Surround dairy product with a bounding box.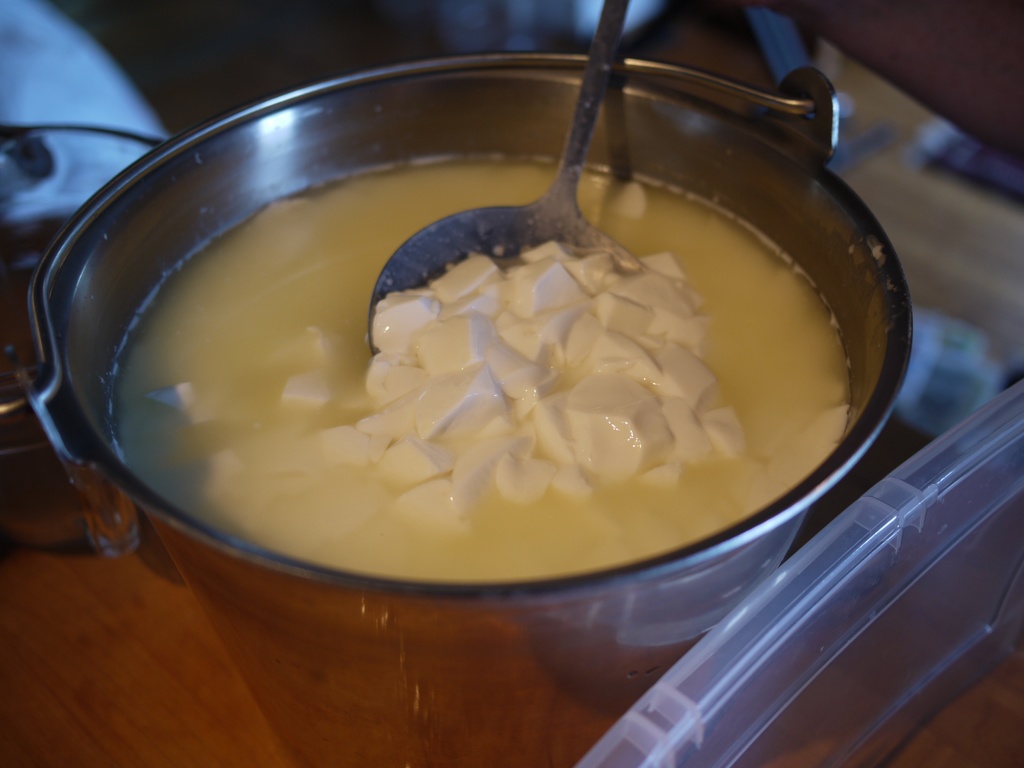
[506, 312, 559, 364].
